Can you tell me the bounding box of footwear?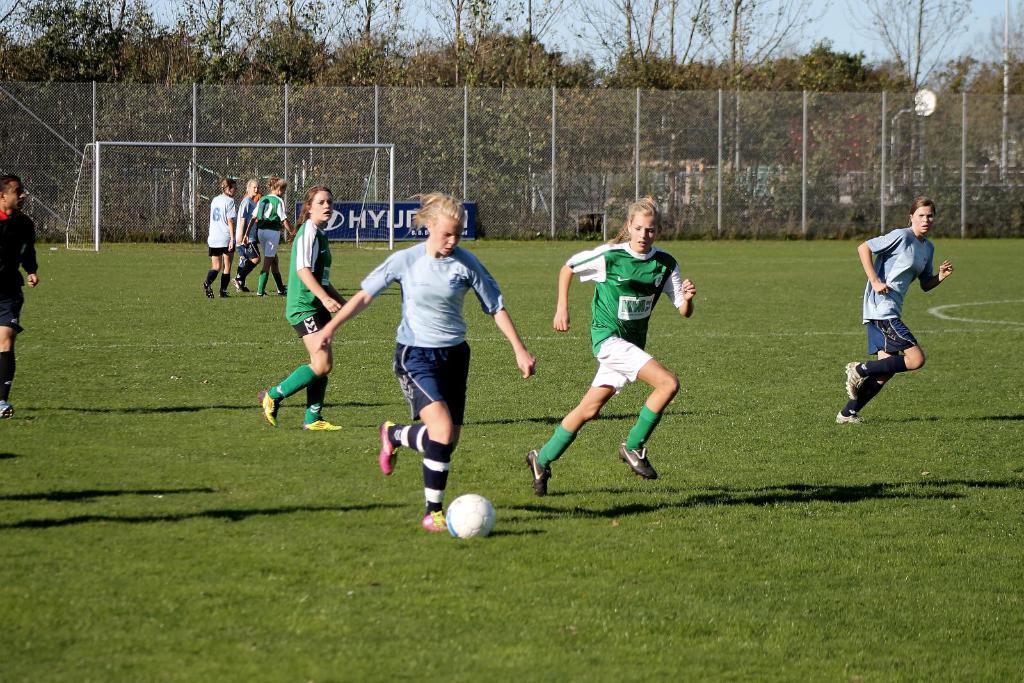
select_region(282, 282, 289, 297).
